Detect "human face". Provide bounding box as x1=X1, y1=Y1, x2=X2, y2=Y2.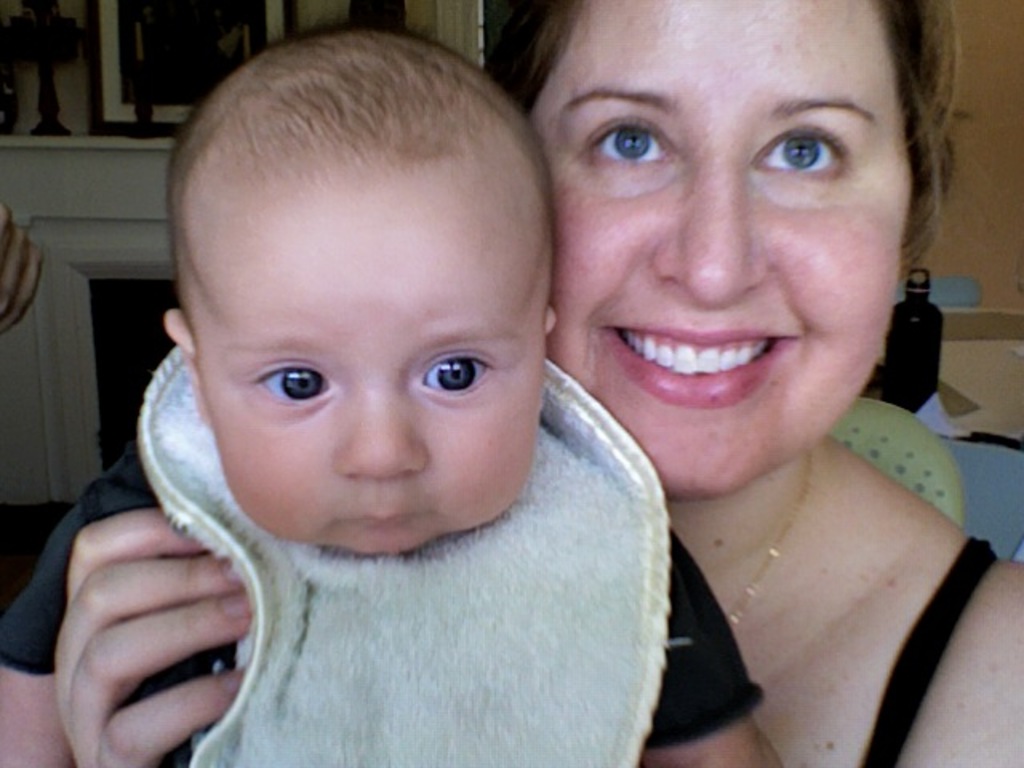
x1=184, y1=166, x2=550, y2=558.
